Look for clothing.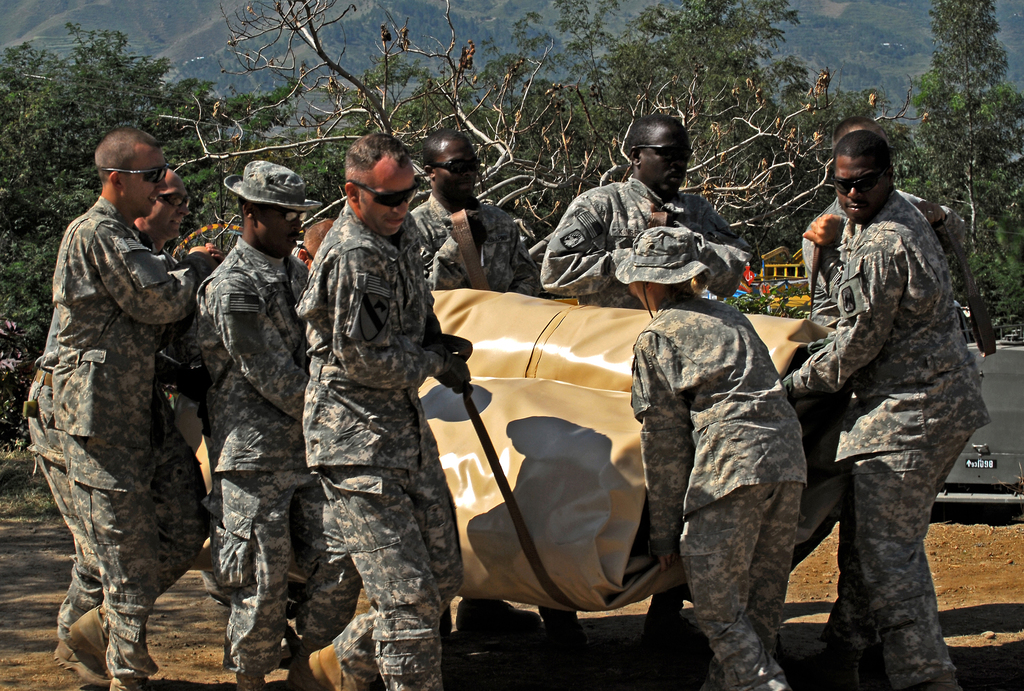
Found: box=[194, 239, 364, 687].
